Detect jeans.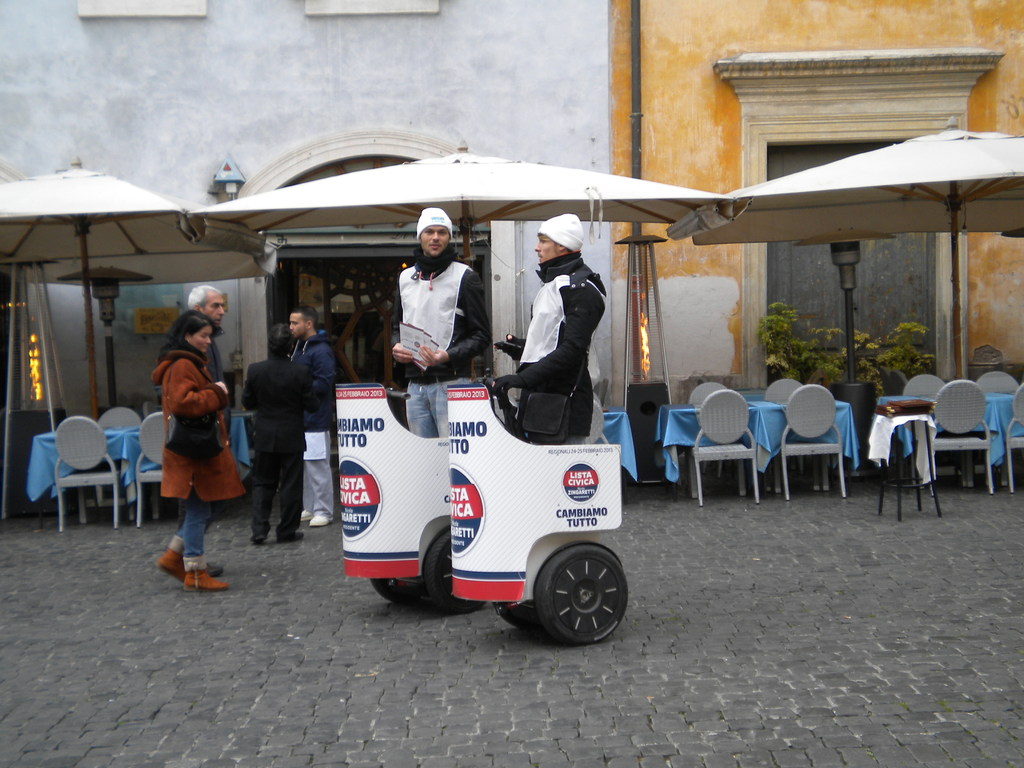
Detected at {"left": 393, "top": 375, "right": 475, "bottom": 437}.
